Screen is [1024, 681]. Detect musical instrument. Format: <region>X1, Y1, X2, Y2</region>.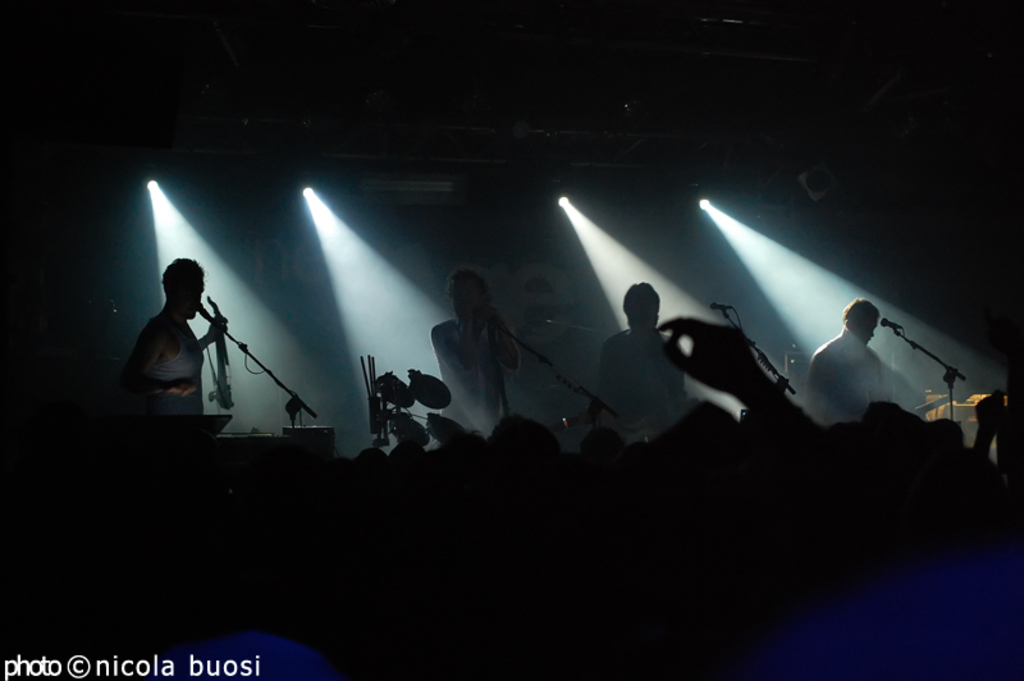
<region>284, 421, 337, 454</region>.
